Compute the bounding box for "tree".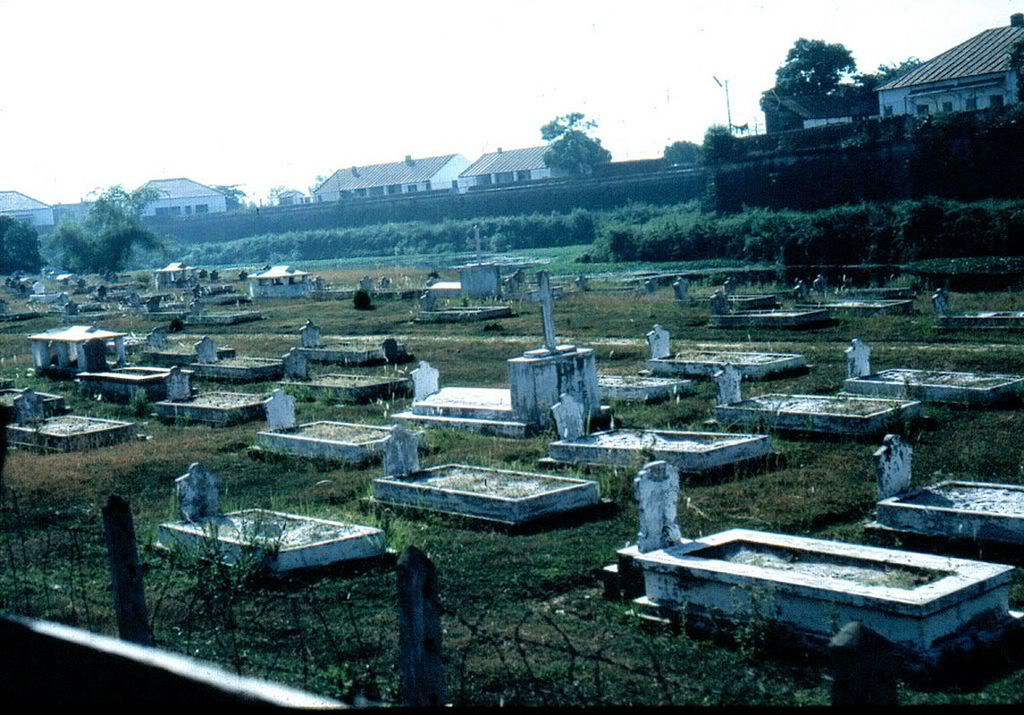
[left=660, top=136, right=696, bottom=166].
